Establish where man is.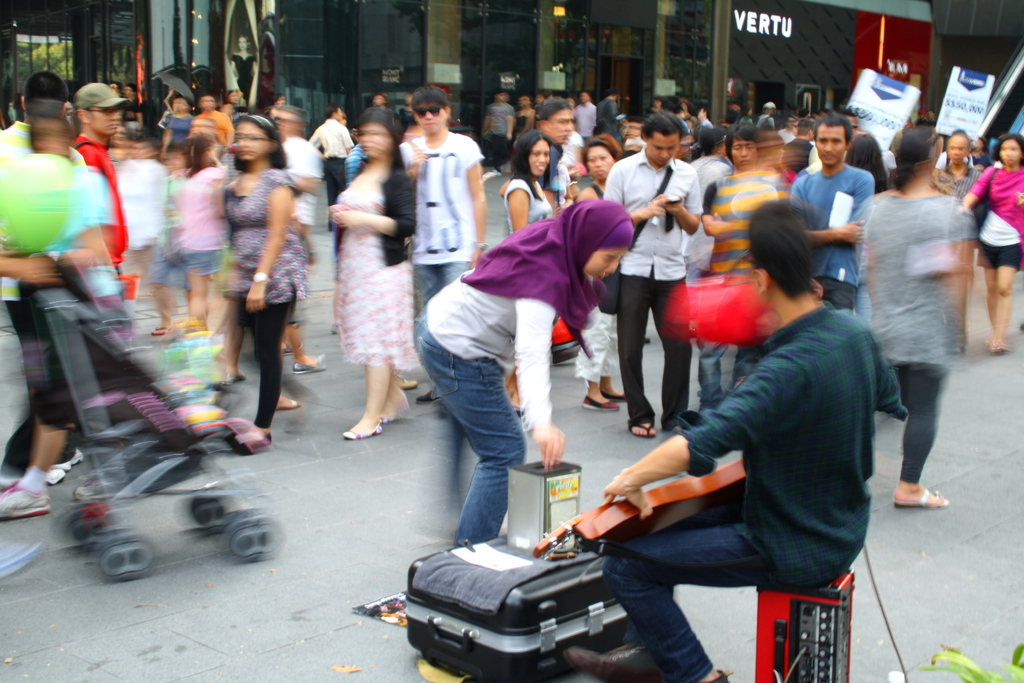
Established at <box>941,129,977,350</box>.
